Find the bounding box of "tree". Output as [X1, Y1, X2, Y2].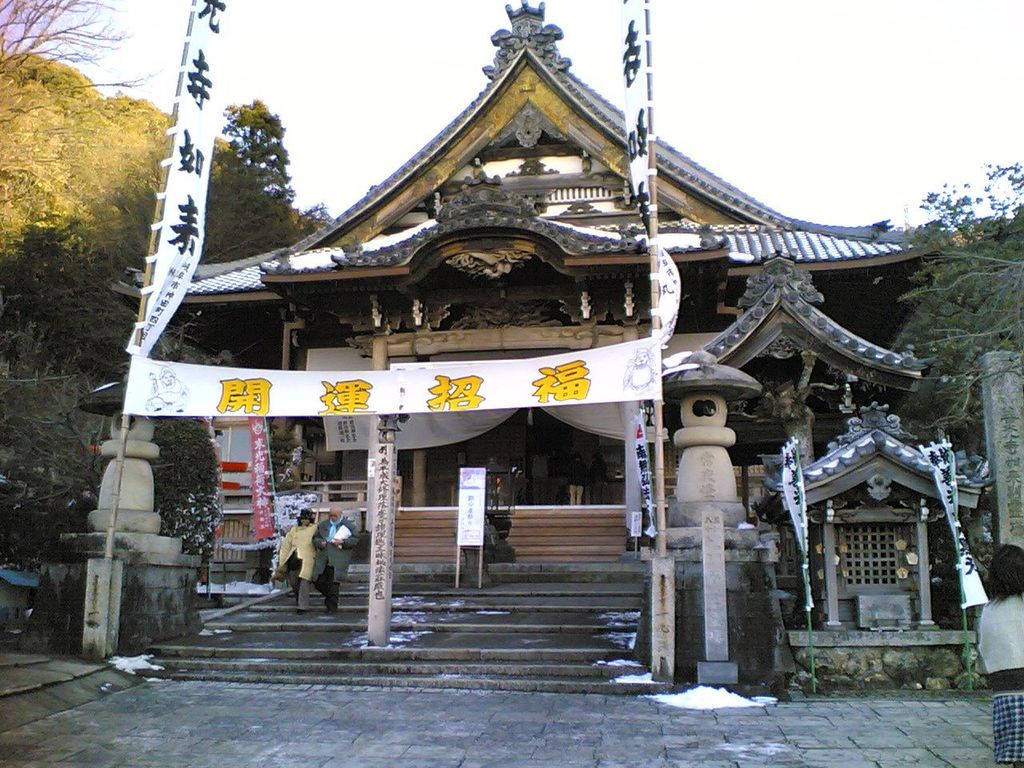
[195, 87, 333, 259].
